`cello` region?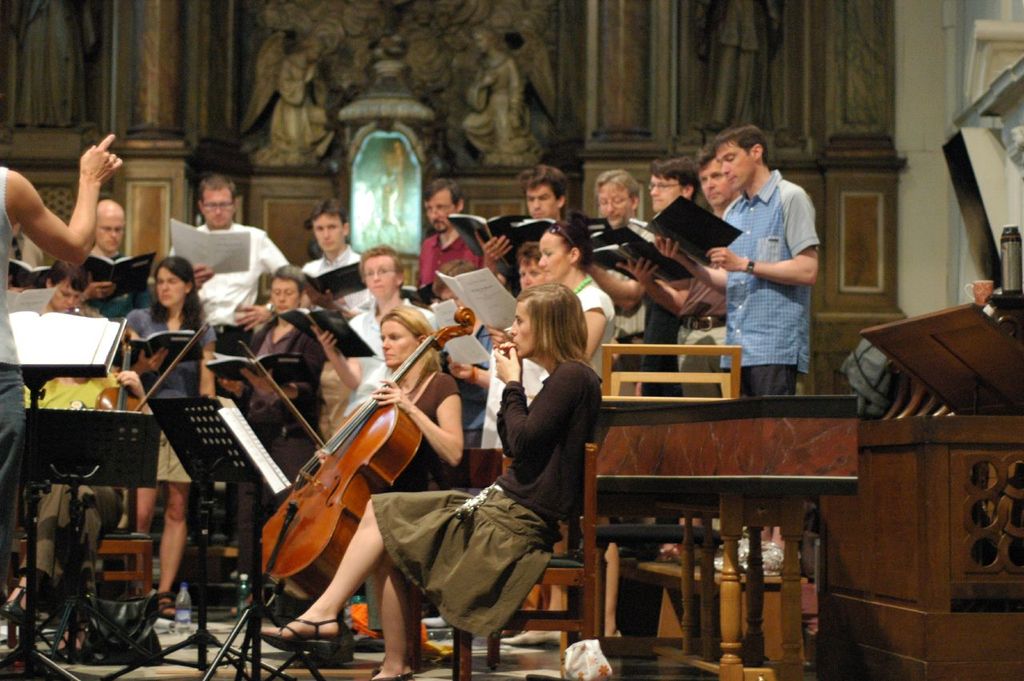
rect(265, 307, 476, 611)
